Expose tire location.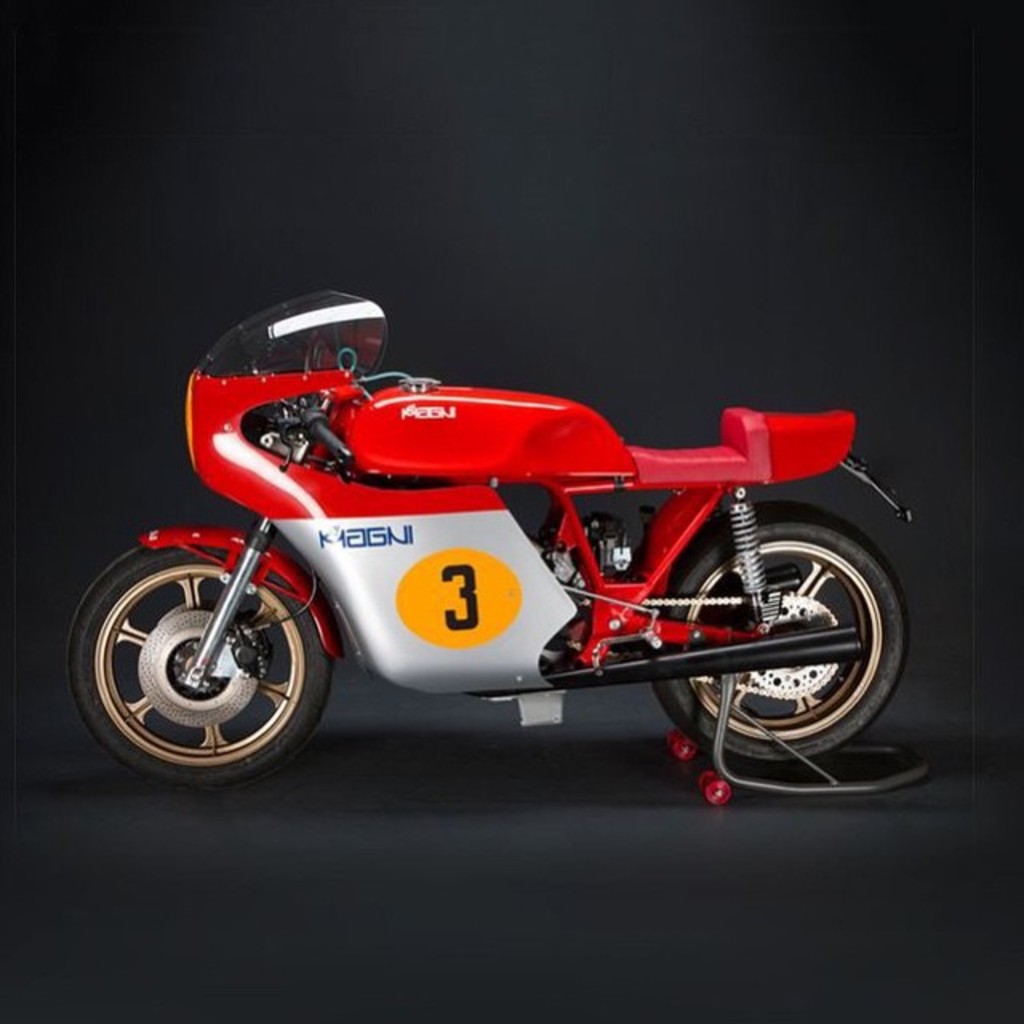
Exposed at locate(82, 533, 354, 779).
